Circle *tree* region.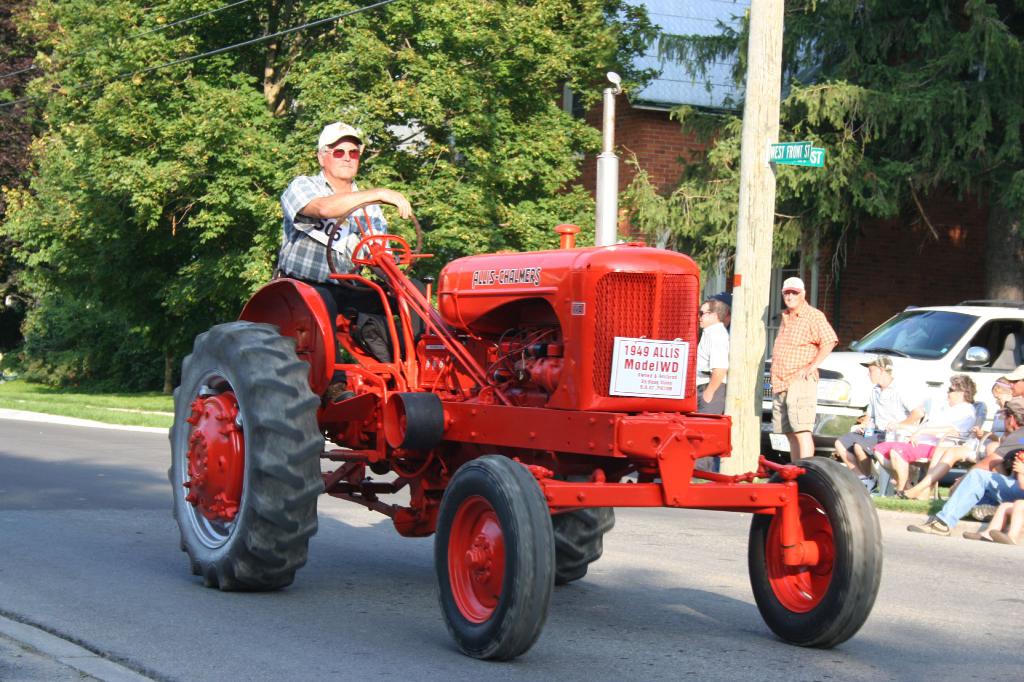
Region: [614,0,1023,312].
